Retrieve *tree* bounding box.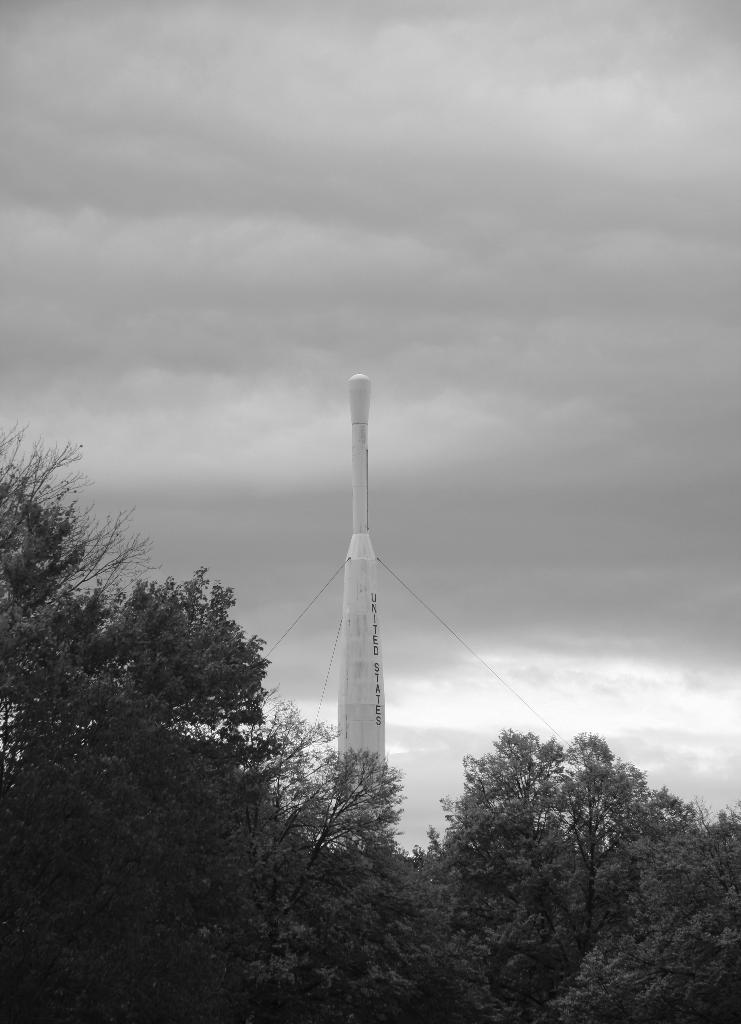
Bounding box: 416,704,692,974.
